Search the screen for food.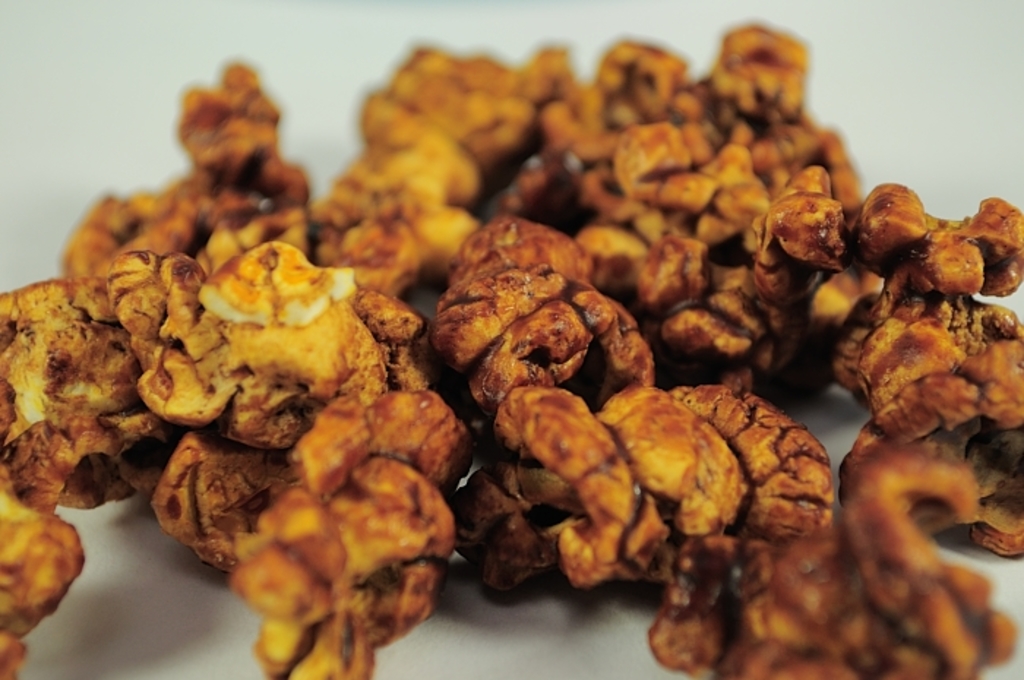
Found at box(63, 0, 946, 648).
